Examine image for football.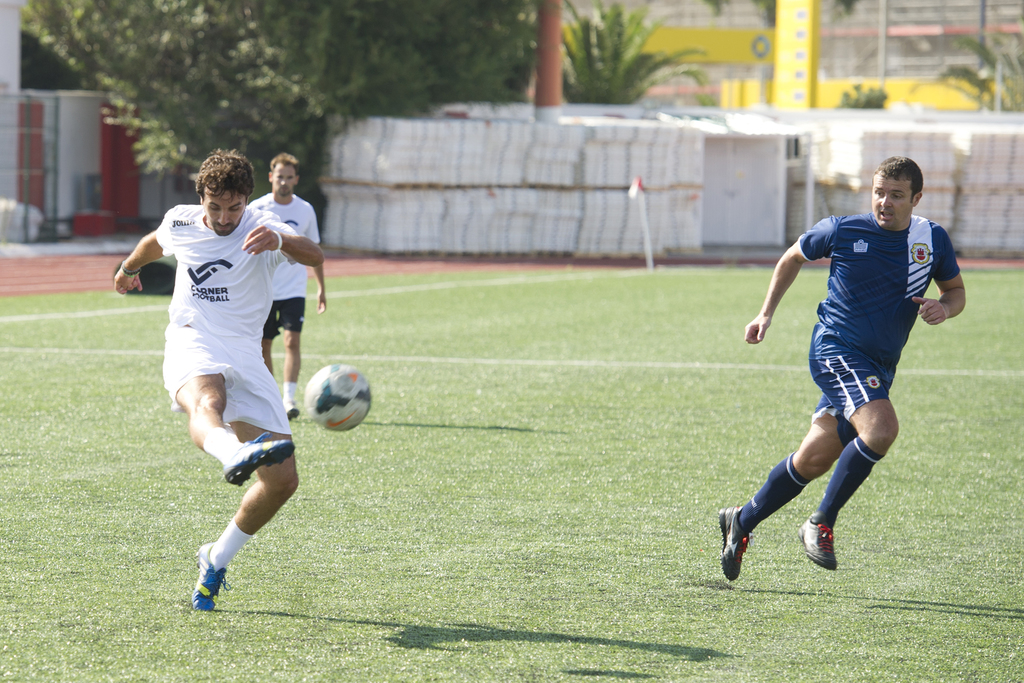
Examination result: [301, 365, 378, 431].
